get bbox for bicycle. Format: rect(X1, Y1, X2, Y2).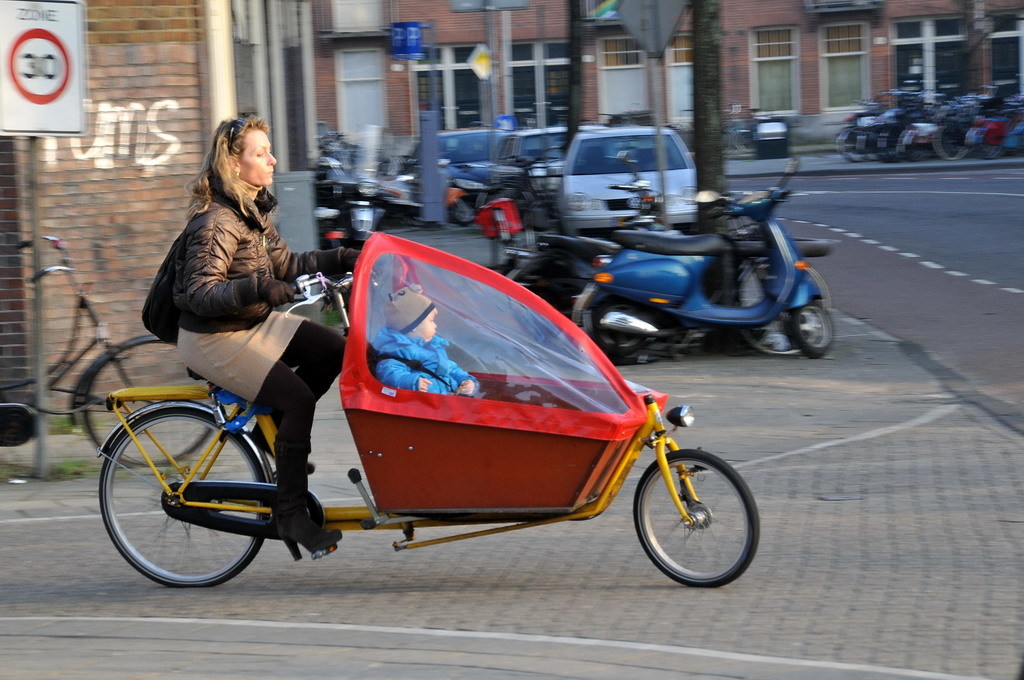
rect(0, 235, 213, 465).
